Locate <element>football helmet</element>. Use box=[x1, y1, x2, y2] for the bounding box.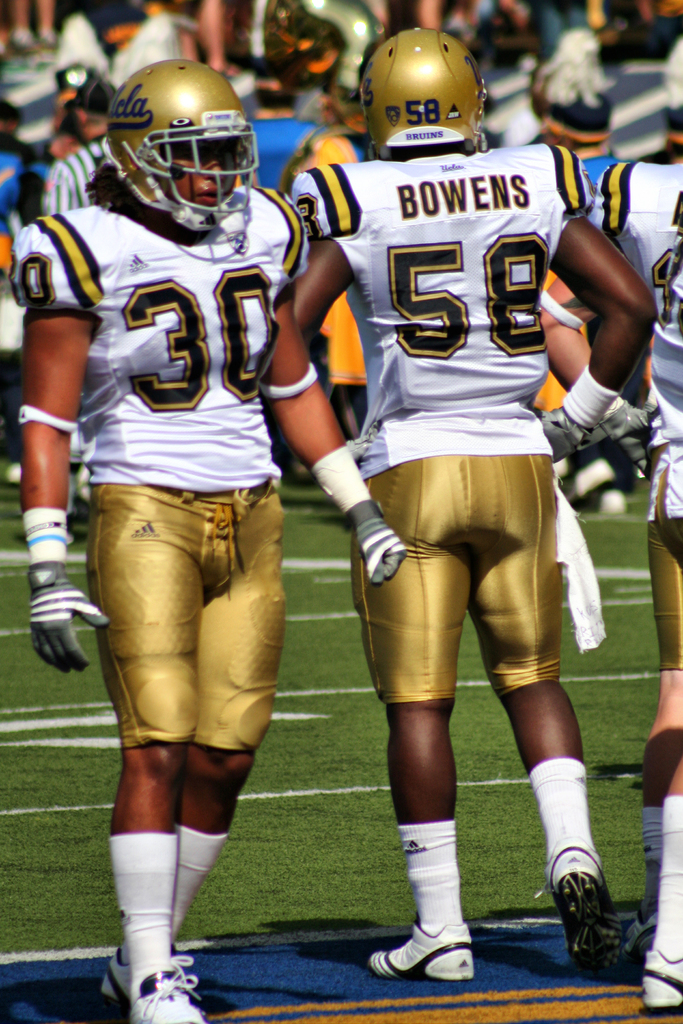
box=[101, 57, 261, 244].
